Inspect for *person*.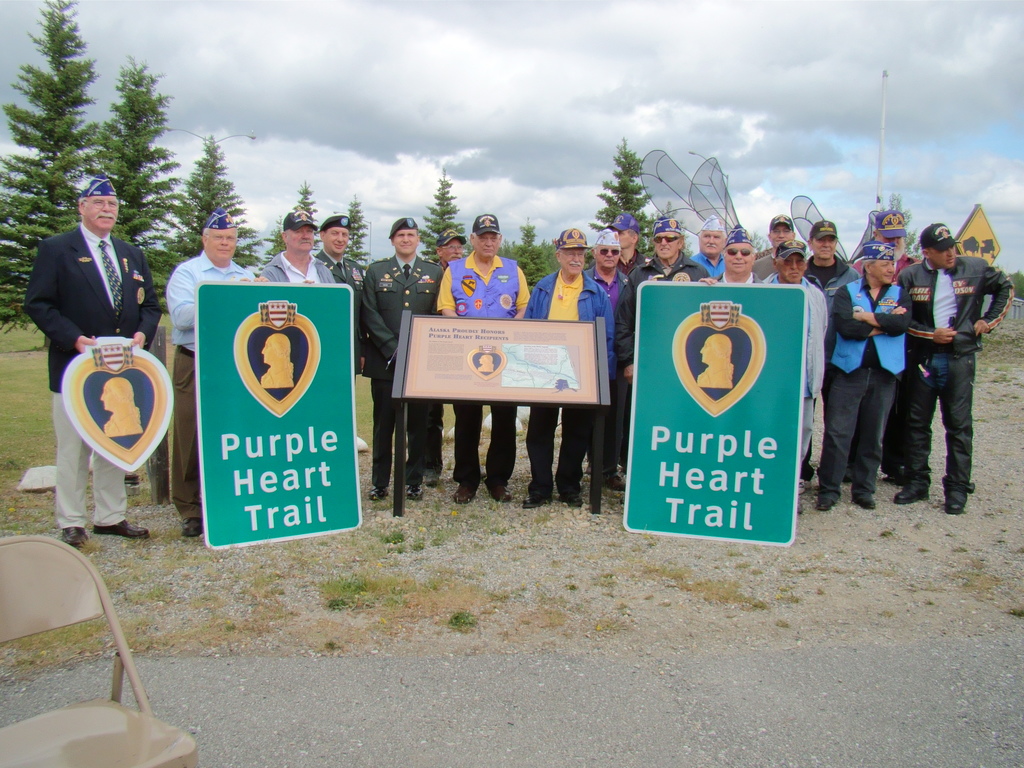
Inspection: bbox=[787, 244, 910, 517].
